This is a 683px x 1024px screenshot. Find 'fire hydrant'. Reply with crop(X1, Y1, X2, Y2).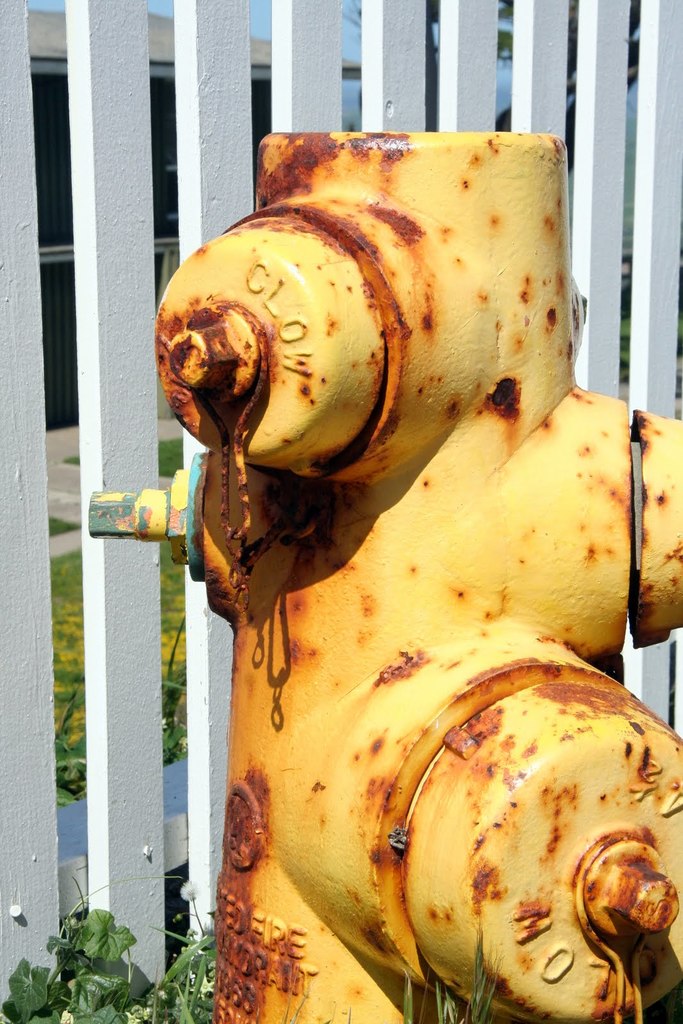
crop(85, 131, 682, 1023).
